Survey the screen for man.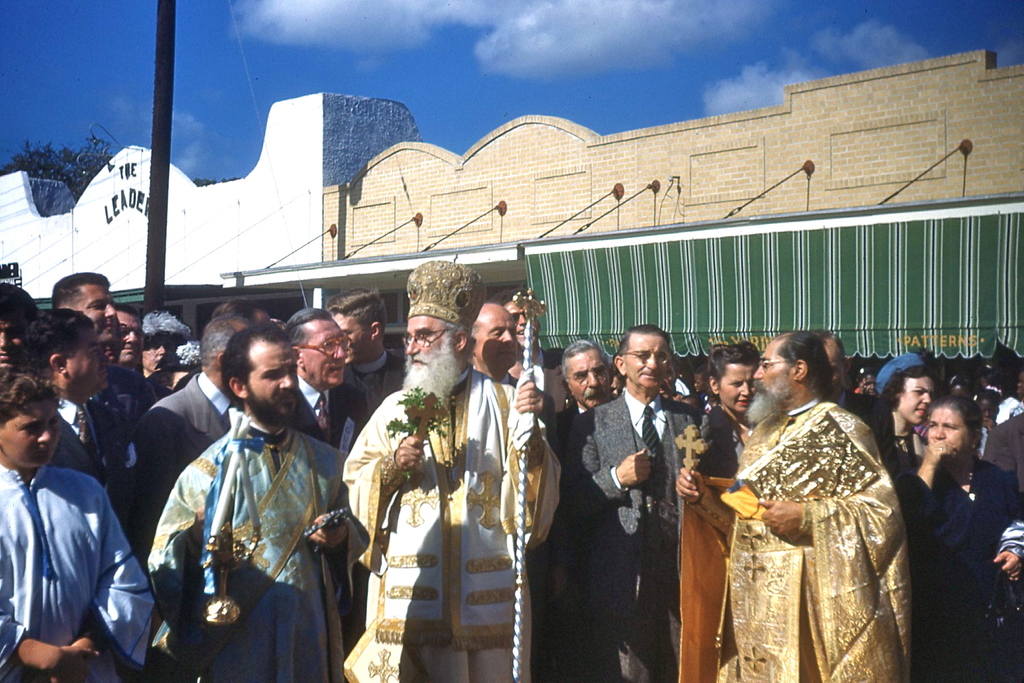
Survey found: box(105, 315, 249, 546).
